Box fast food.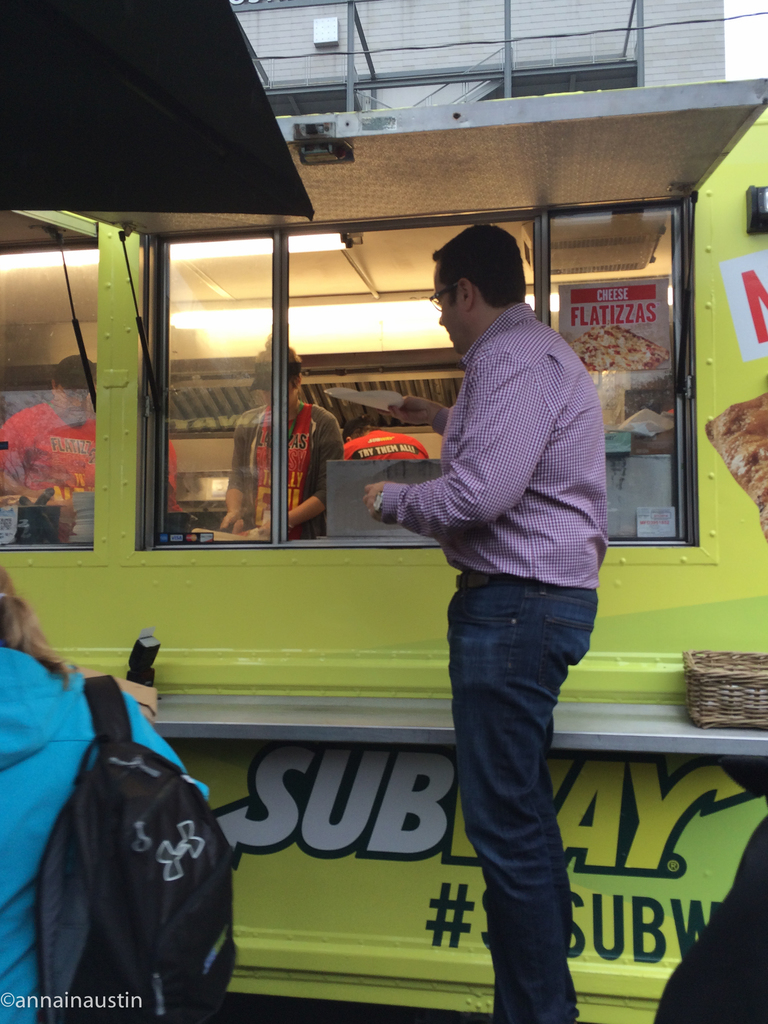
Rect(703, 392, 767, 536).
